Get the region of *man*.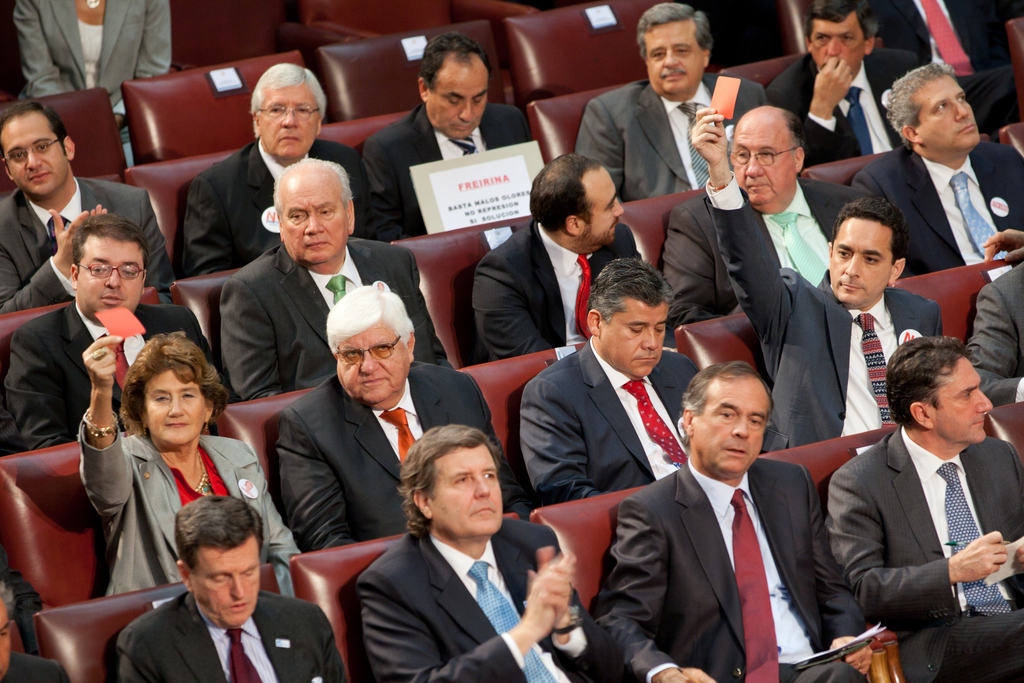
bbox=[810, 324, 1020, 665].
